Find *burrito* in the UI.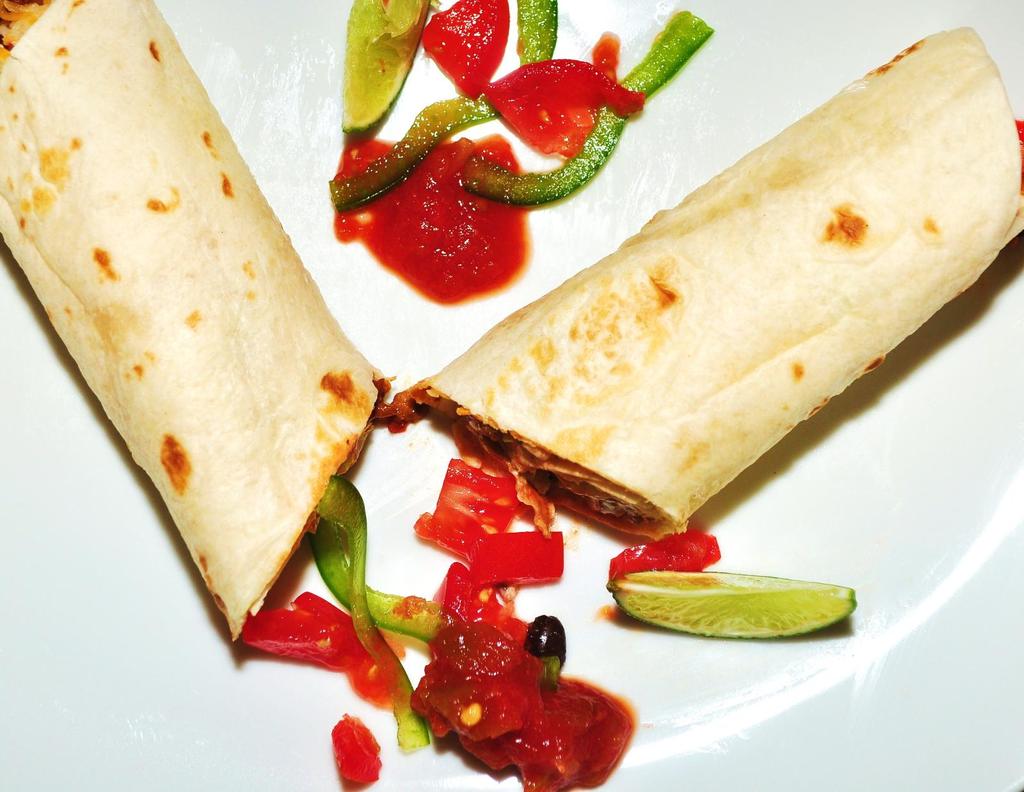
UI element at 0/0/390/648.
